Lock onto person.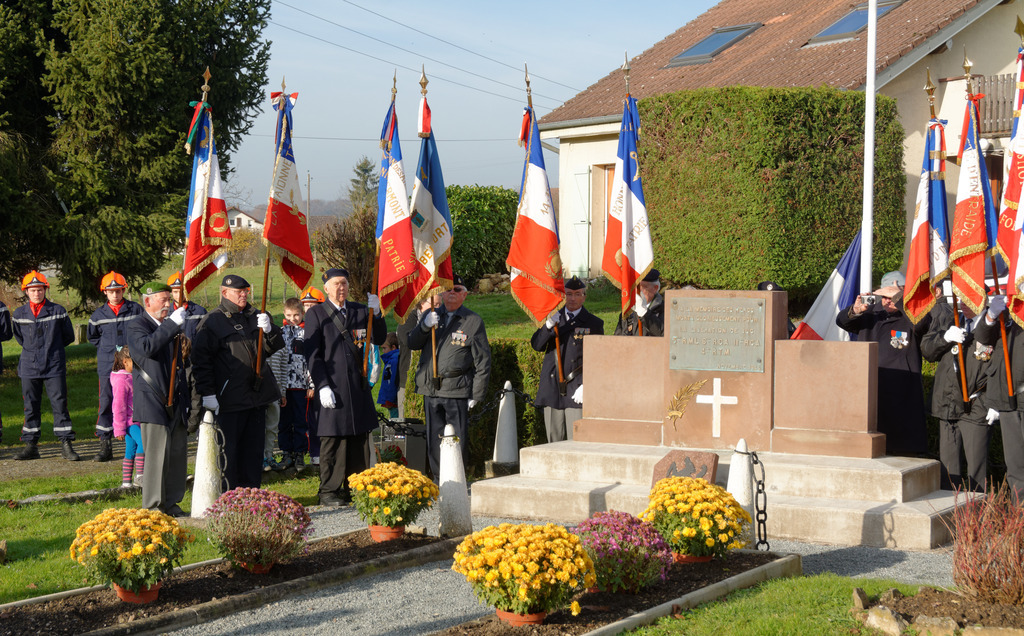
Locked: x1=91 y1=273 x2=140 y2=458.
